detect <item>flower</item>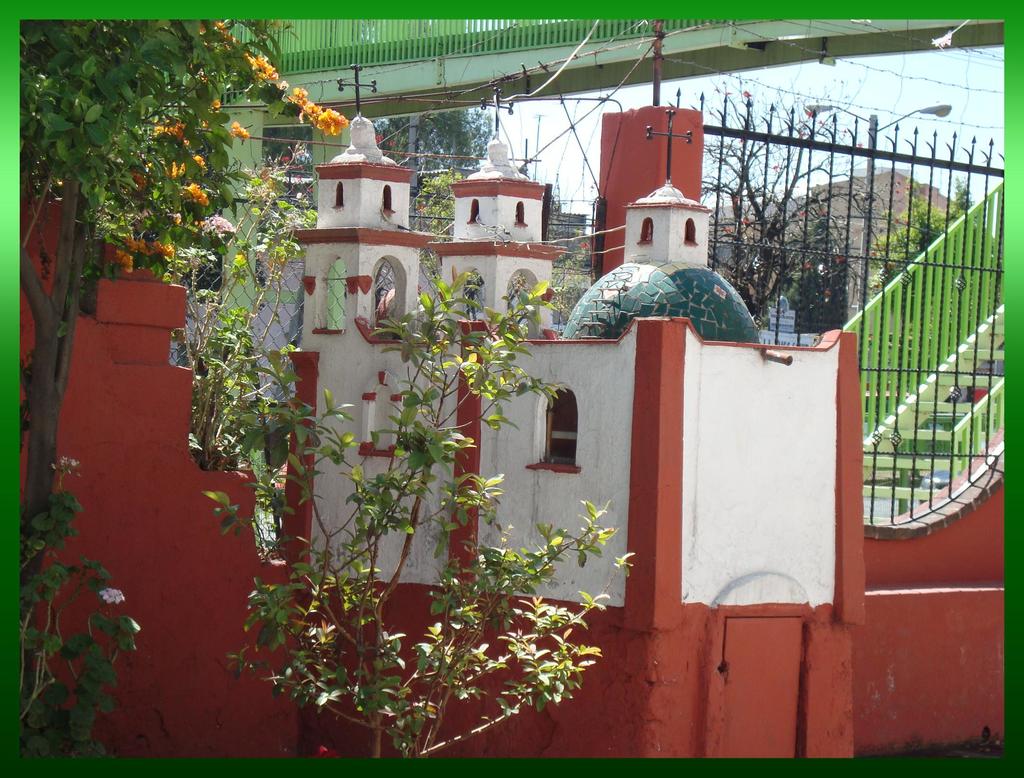
locate(161, 159, 182, 179)
